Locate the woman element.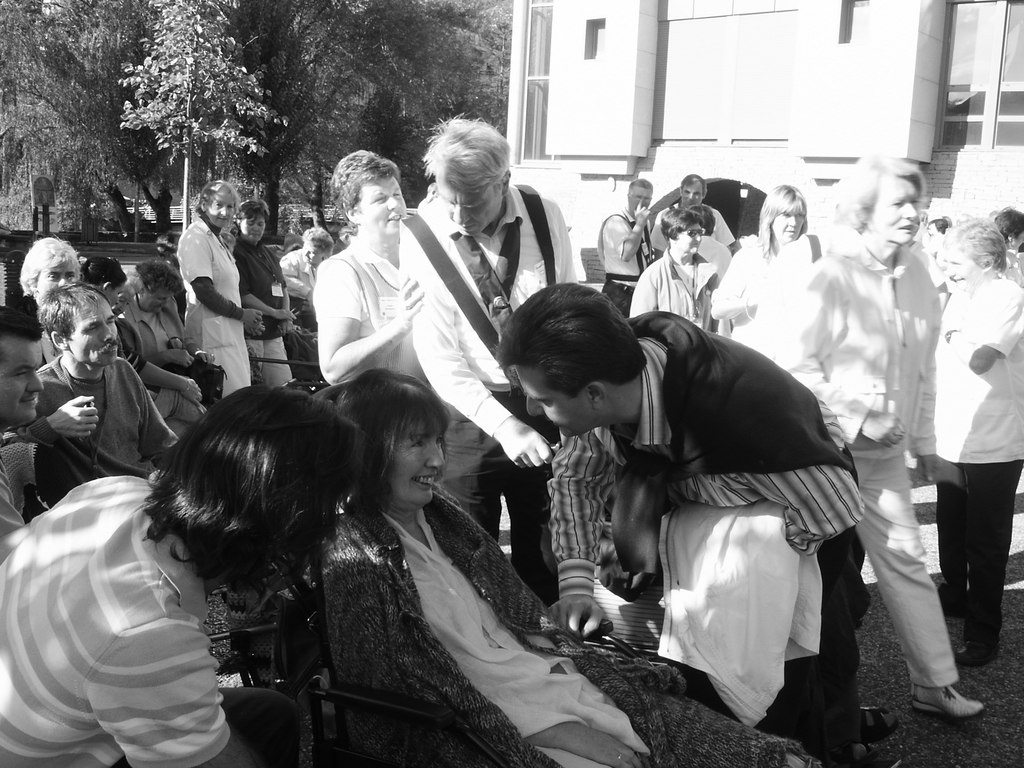
Element bbox: [x1=629, y1=210, x2=727, y2=328].
